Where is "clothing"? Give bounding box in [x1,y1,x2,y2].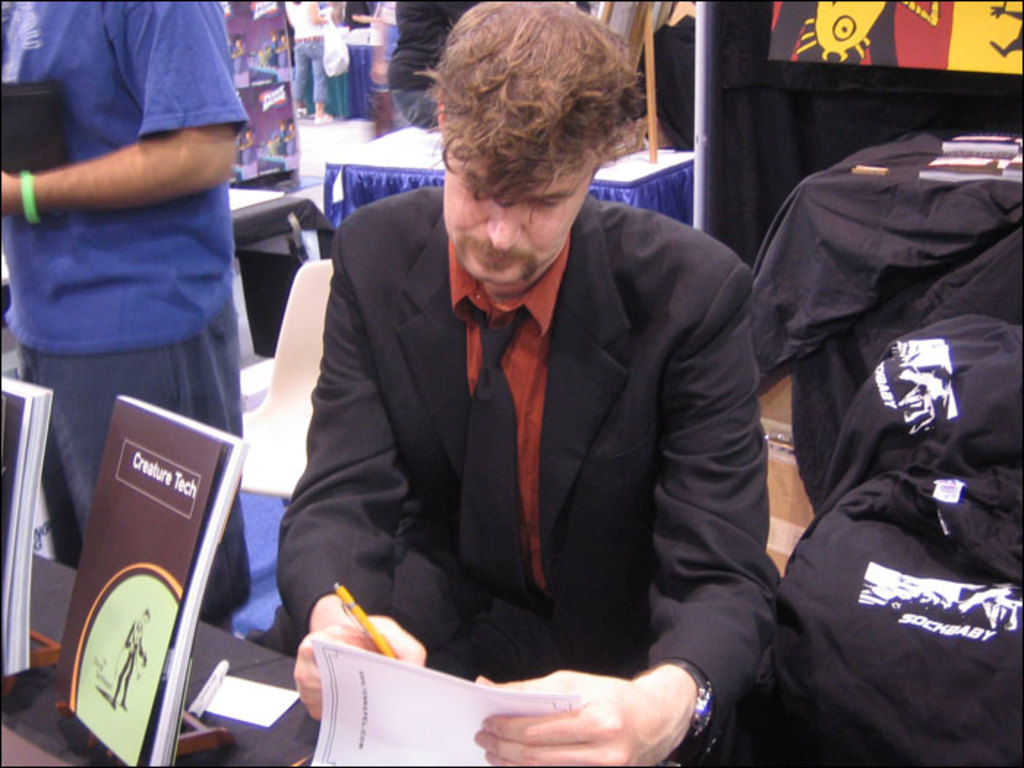
[265,39,274,64].
